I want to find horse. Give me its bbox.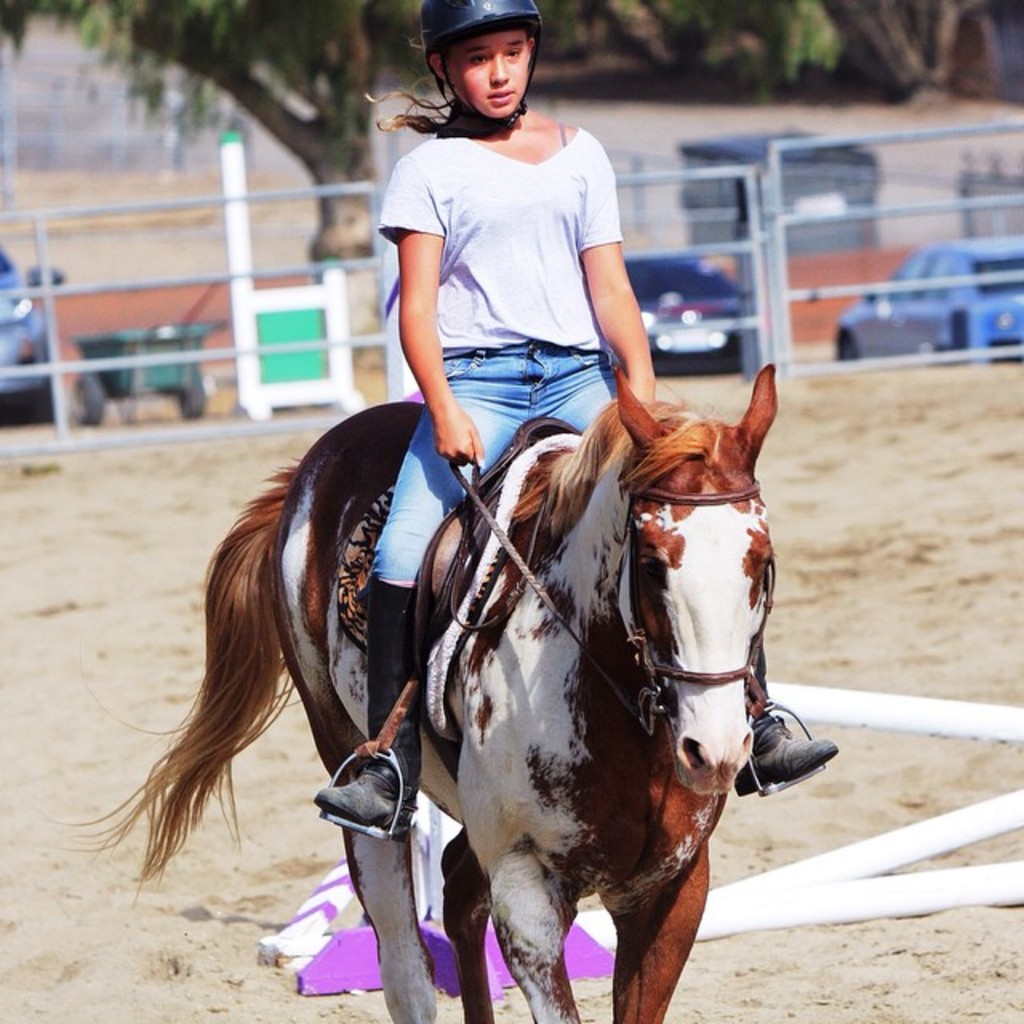
bbox=[54, 363, 782, 1022].
